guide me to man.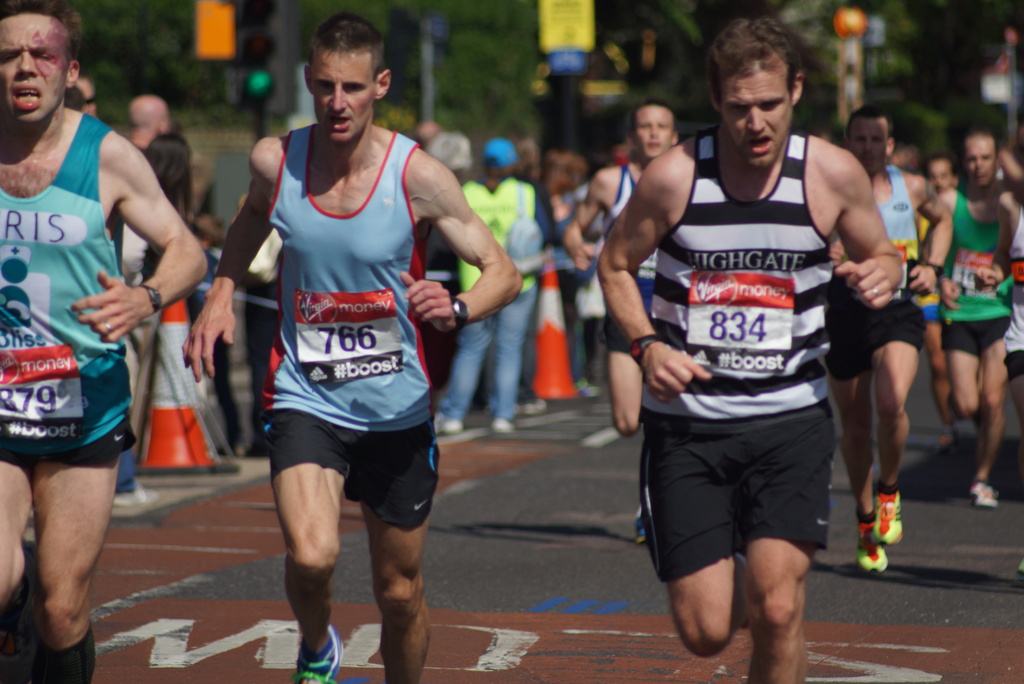
Guidance: 618,44,877,683.
